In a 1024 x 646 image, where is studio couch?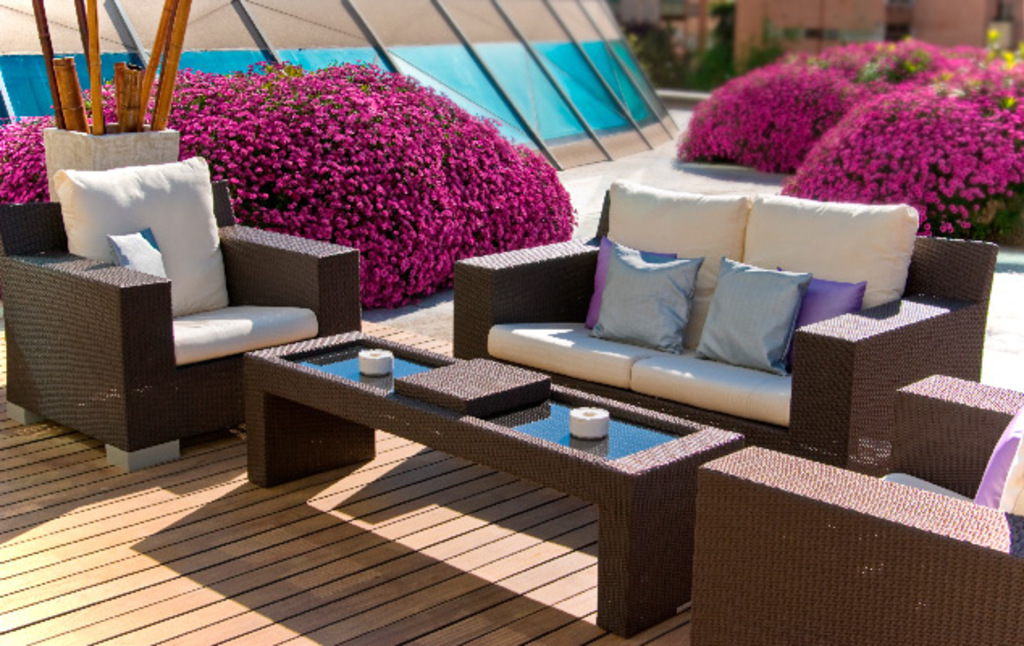
pyautogui.locateOnScreen(0, 168, 367, 480).
